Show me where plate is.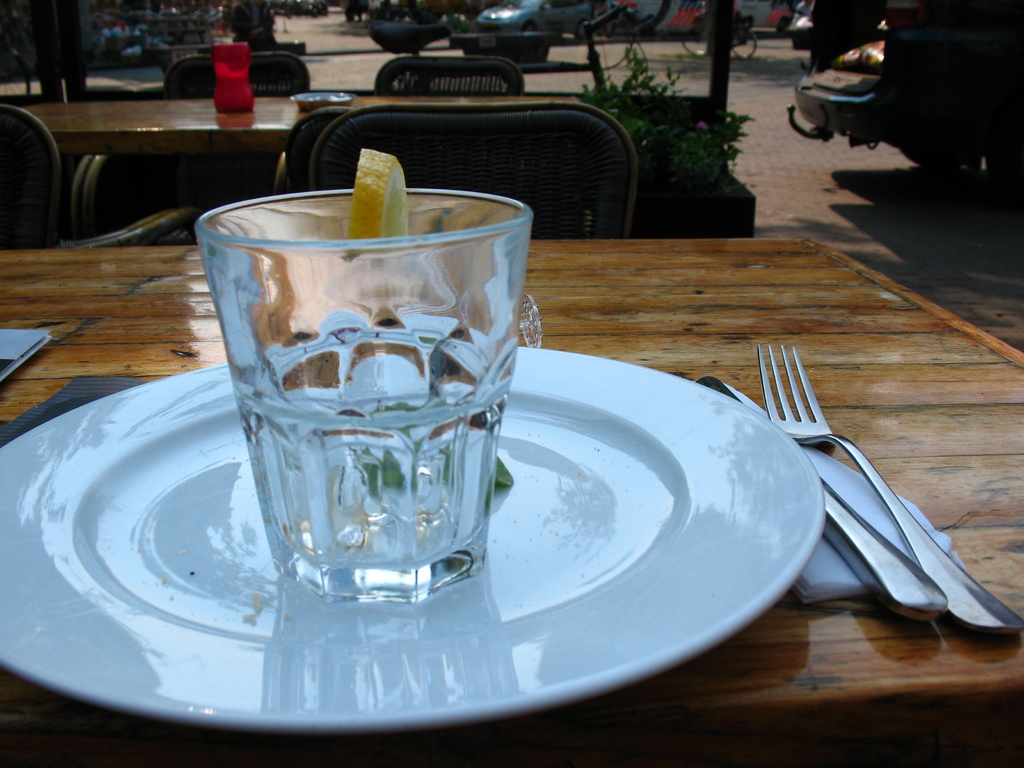
plate is at BBox(32, 328, 797, 725).
